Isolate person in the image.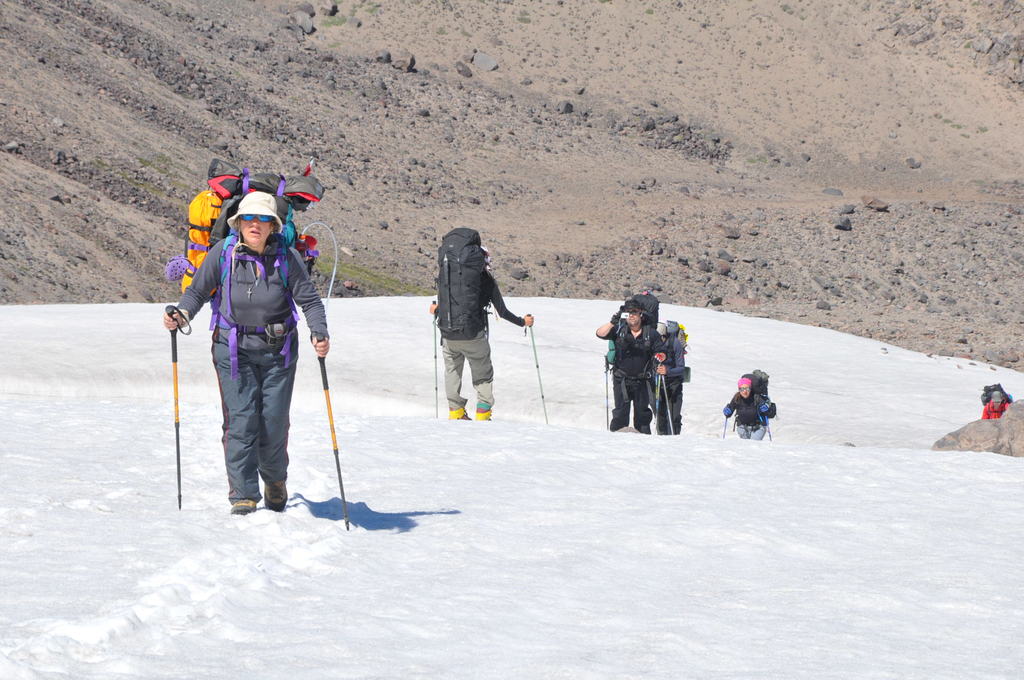
Isolated region: (left=657, top=318, right=678, bottom=433).
